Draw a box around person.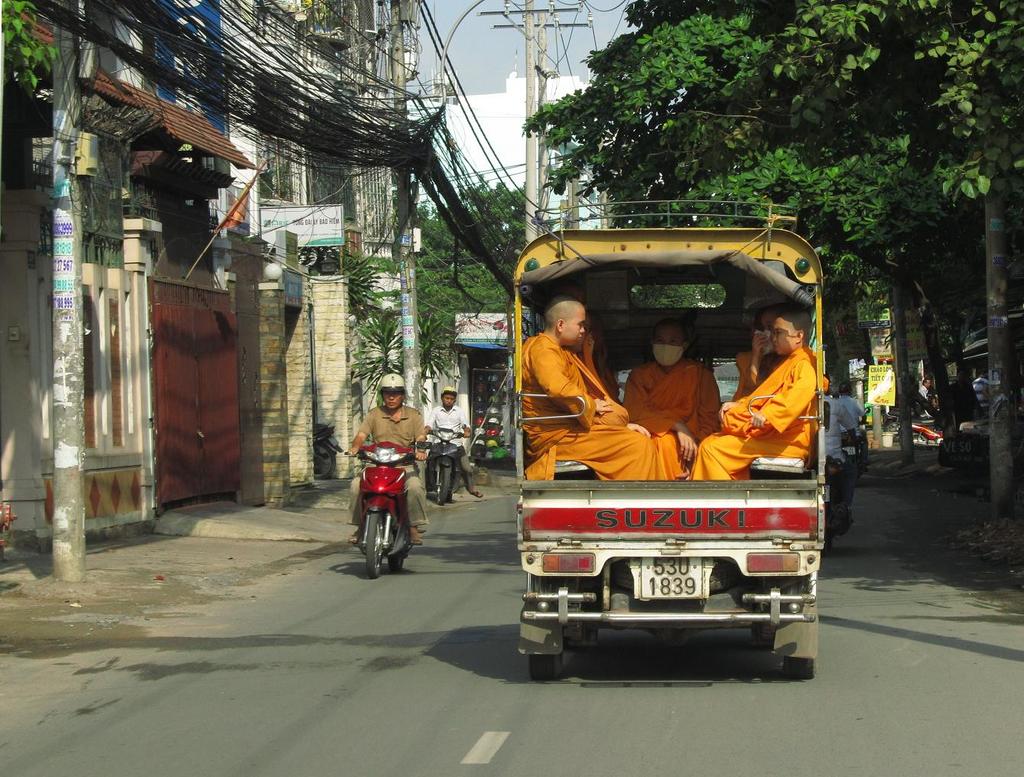
[342, 372, 431, 554].
